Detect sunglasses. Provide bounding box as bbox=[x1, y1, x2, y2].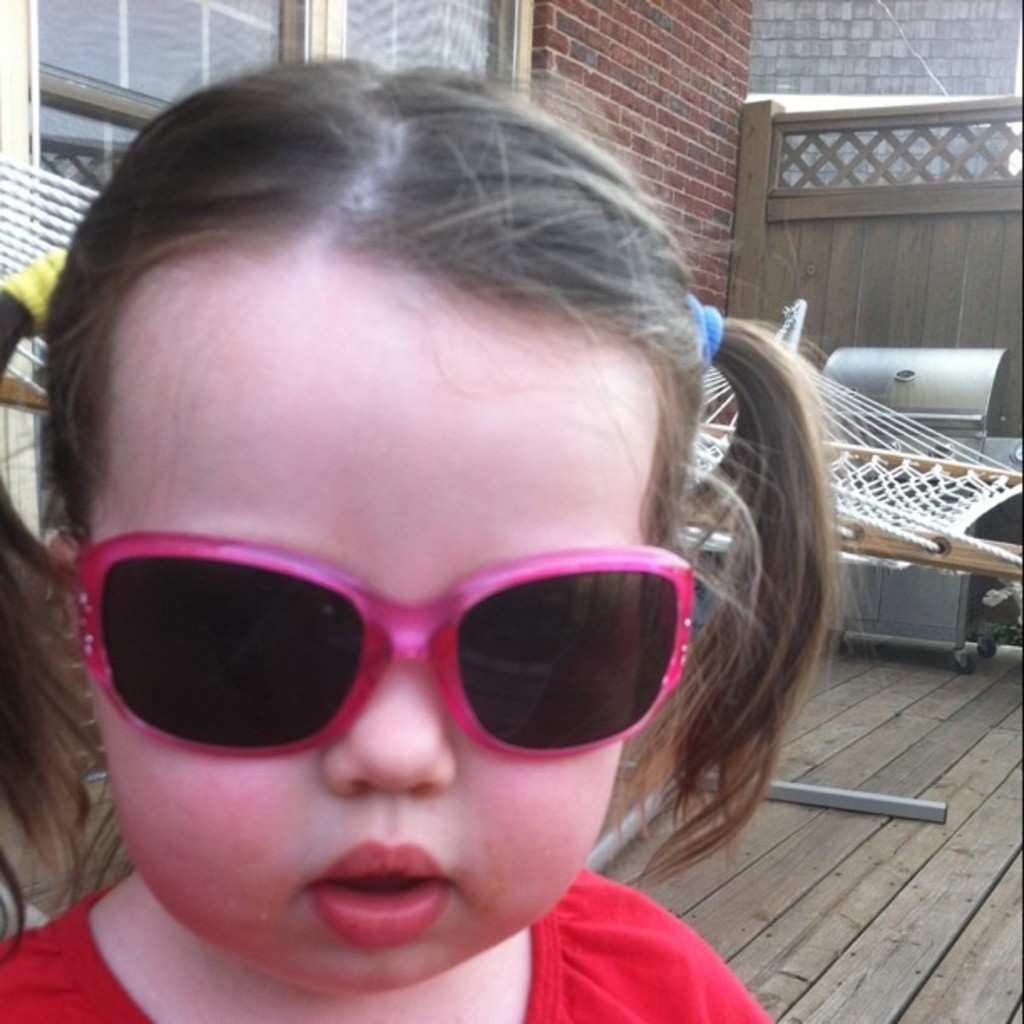
bbox=[57, 534, 696, 763].
